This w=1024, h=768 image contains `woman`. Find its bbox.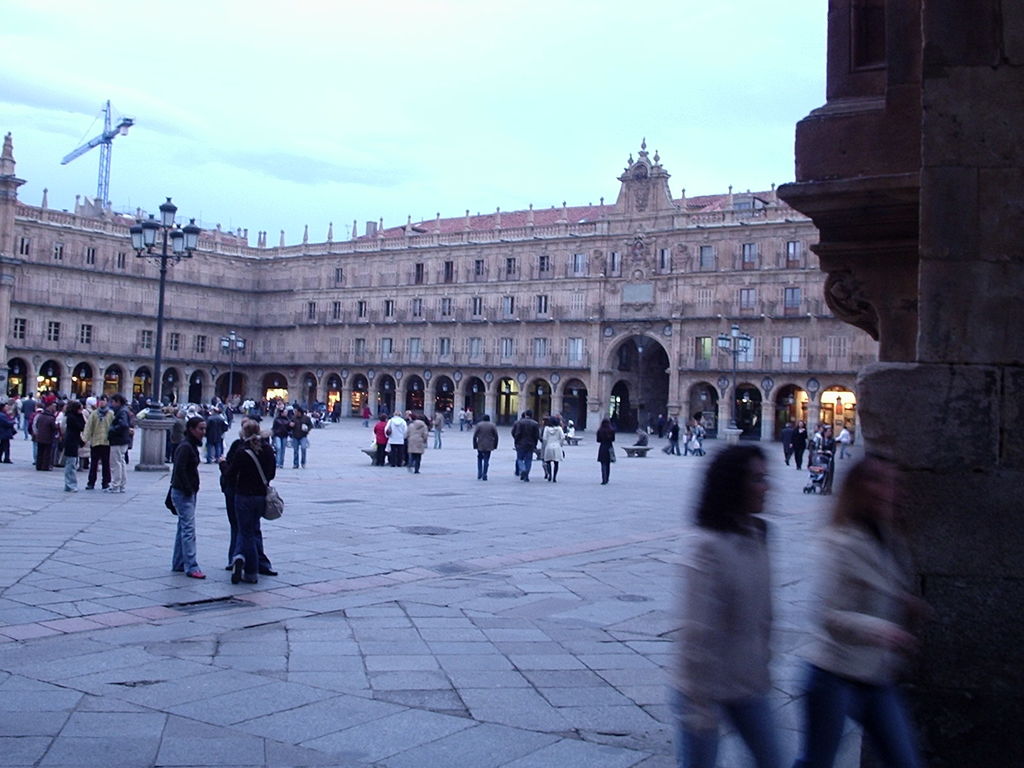
[790, 417, 809, 472].
